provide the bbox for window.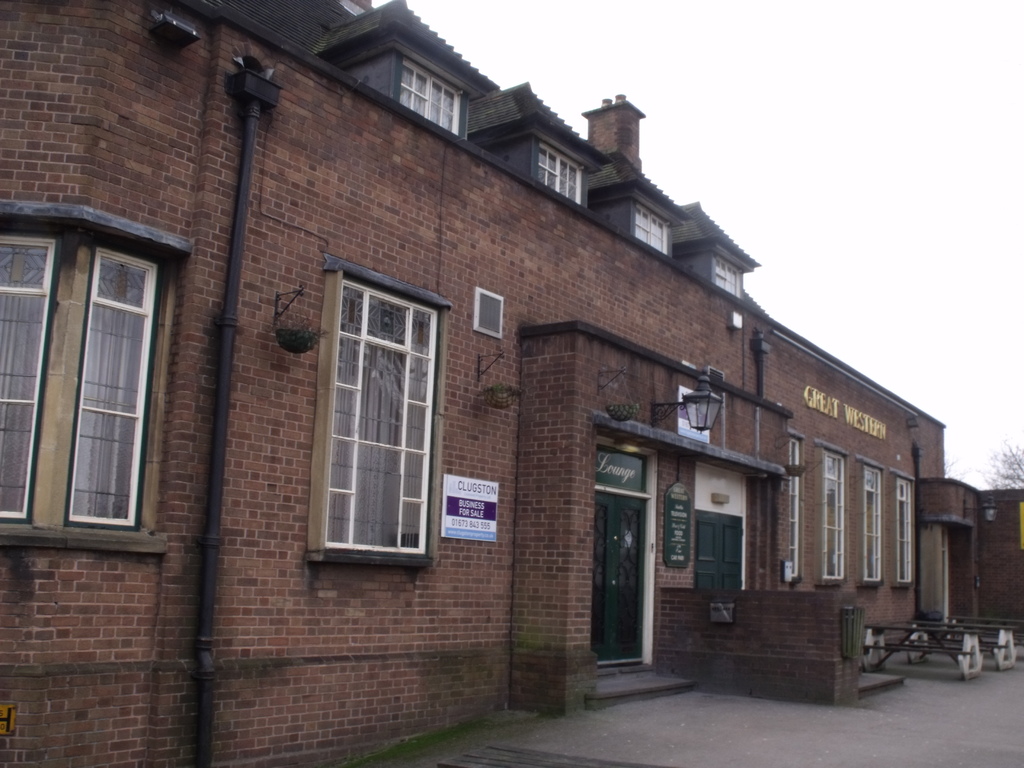
<bbox>821, 448, 846, 580</bbox>.
